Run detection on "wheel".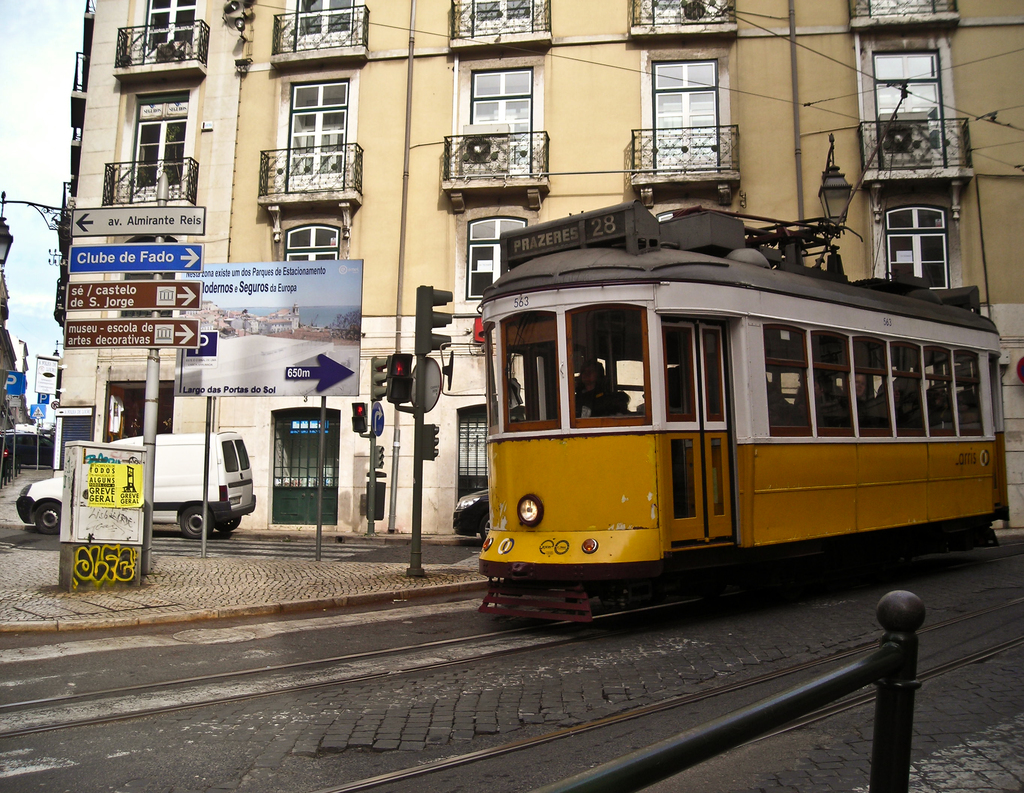
Result: bbox=[175, 501, 211, 541].
